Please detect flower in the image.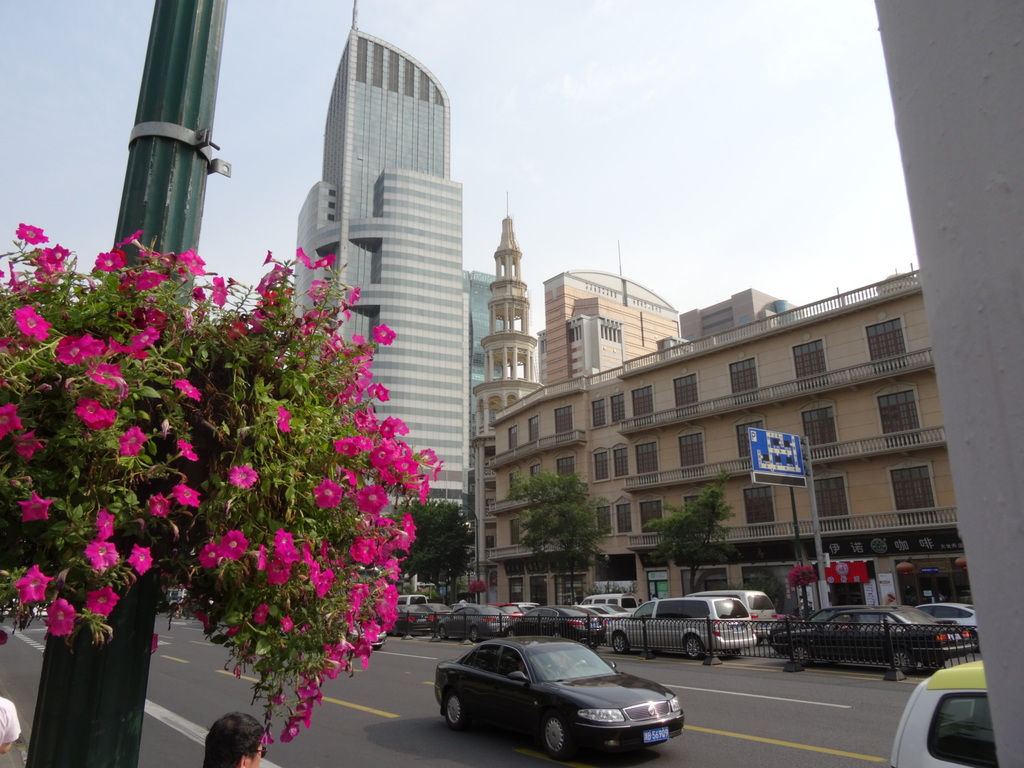
291/245/312/268.
